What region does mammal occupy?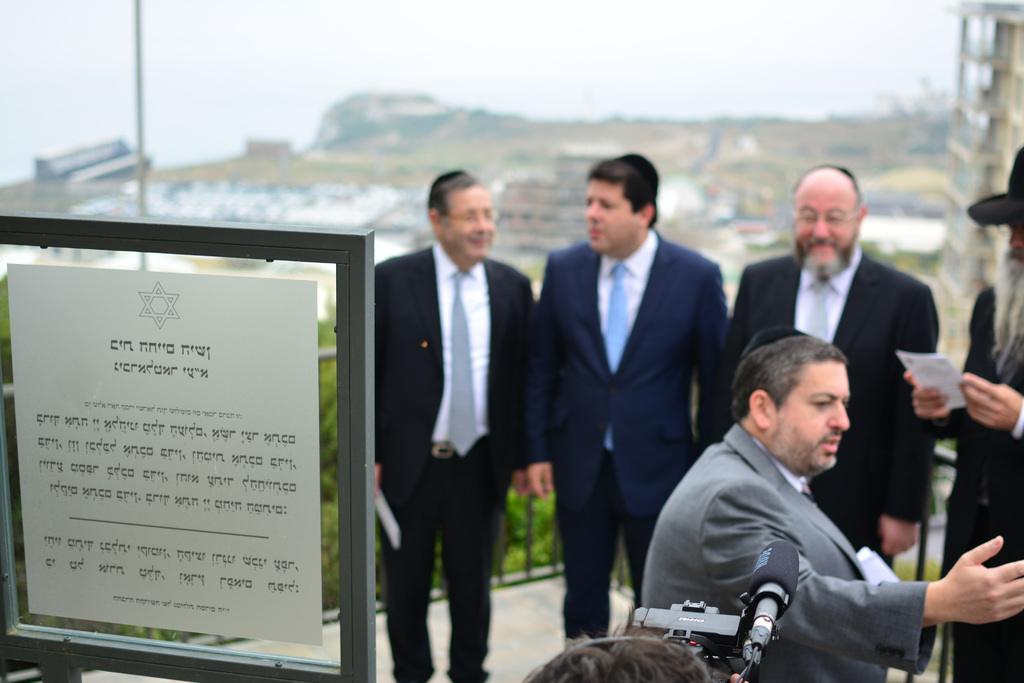
<region>536, 154, 732, 646</region>.
